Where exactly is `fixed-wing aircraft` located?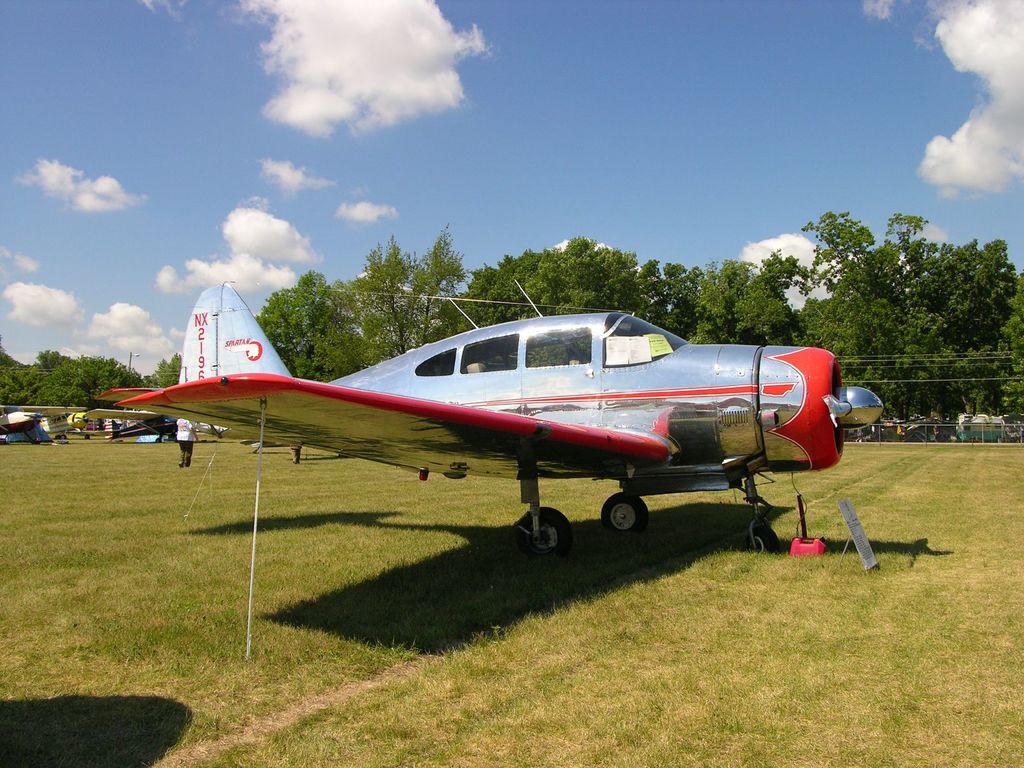
Its bounding box is detection(103, 284, 886, 560).
